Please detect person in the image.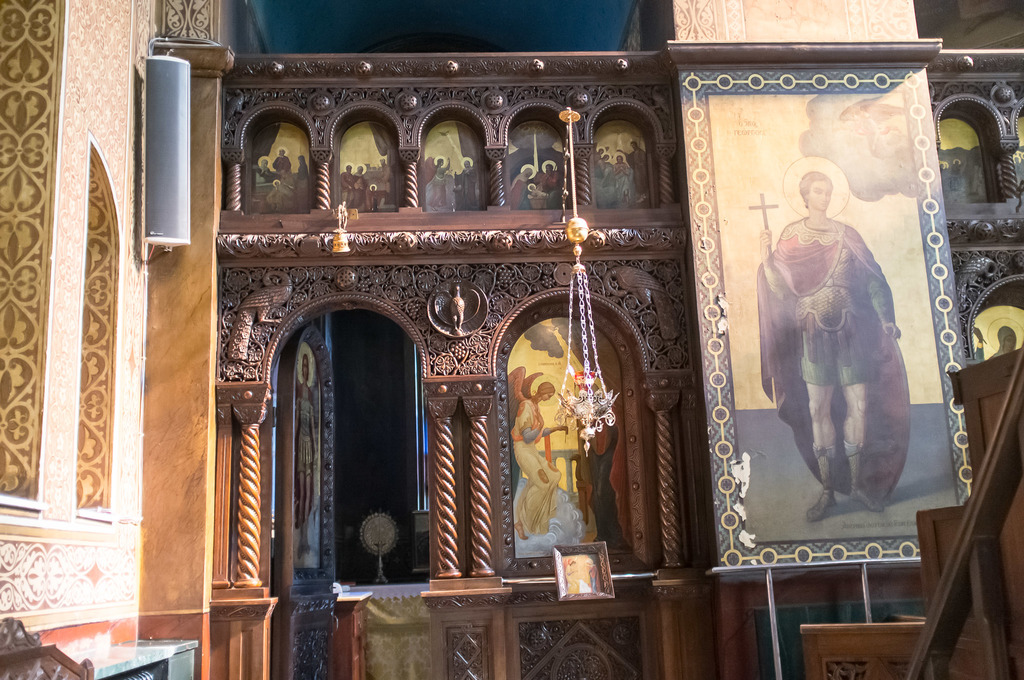
775, 149, 912, 604.
